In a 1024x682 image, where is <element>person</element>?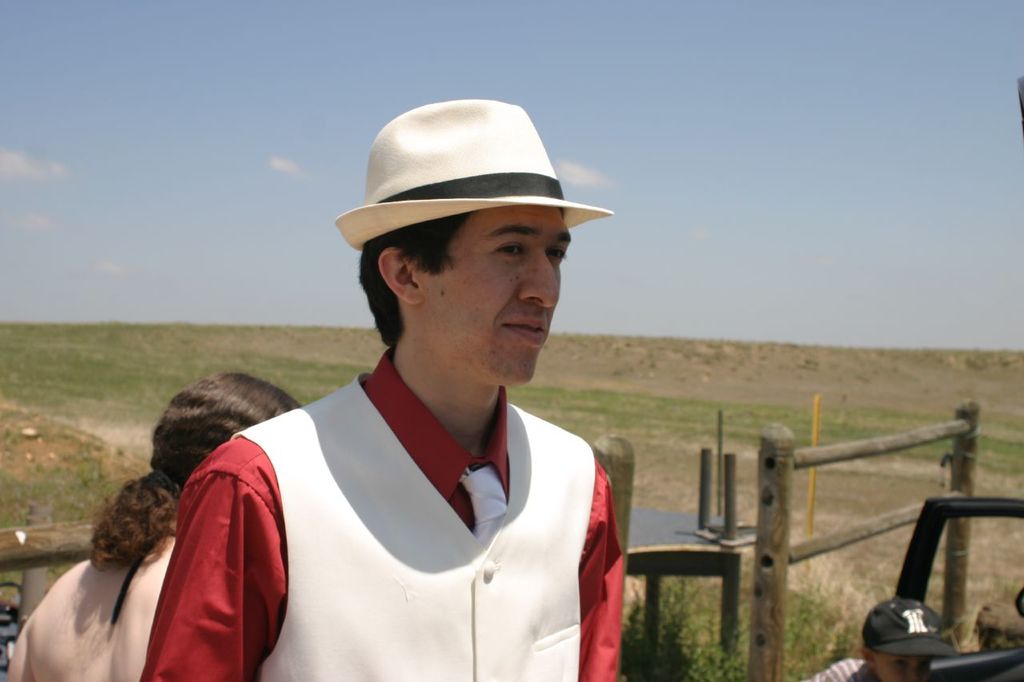
crop(7, 370, 300, 681).
